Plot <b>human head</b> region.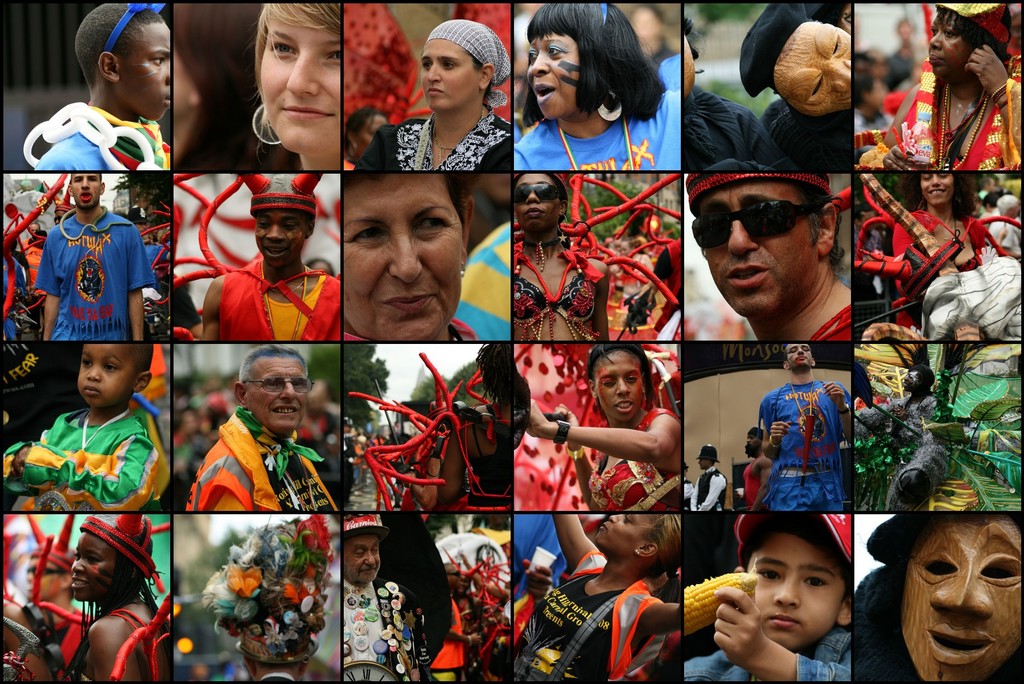
Plotted at [340, 511, 392, 583].
